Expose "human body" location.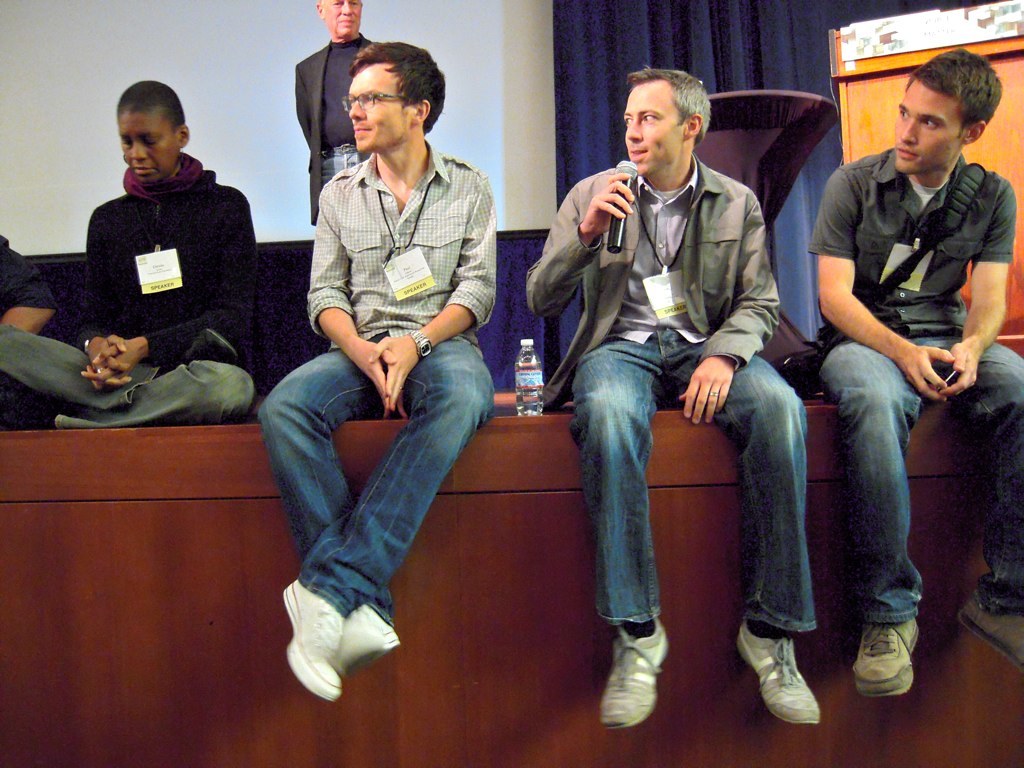
Exposed at {"x1": 0, "y1": 152, "x2": 259, "y2": 424}.
